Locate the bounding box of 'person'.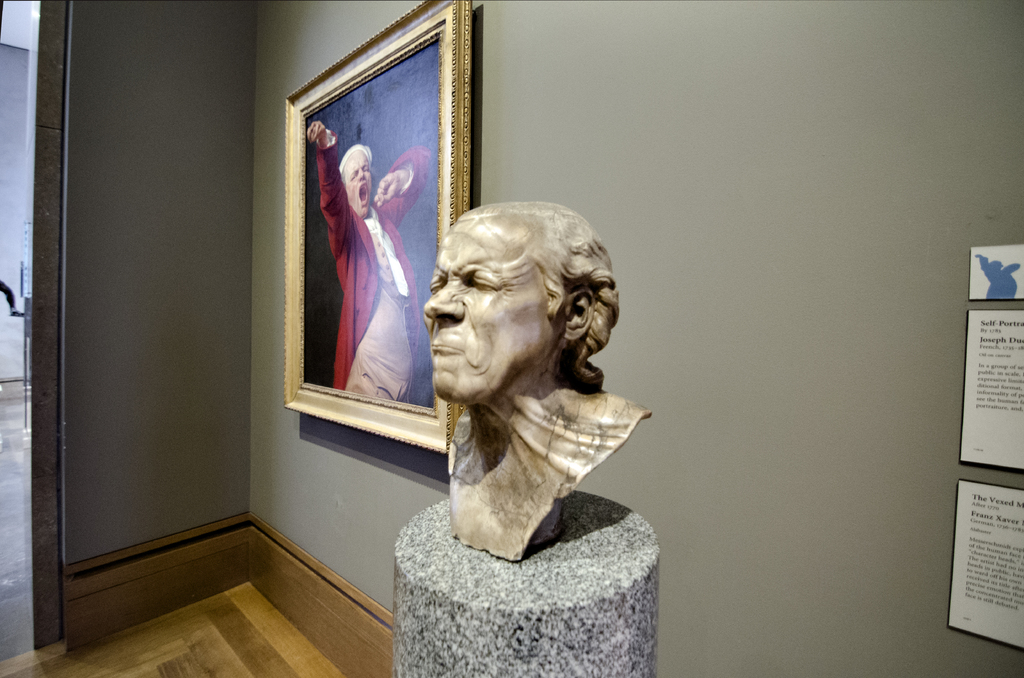
Bounding box: <bbox>425, 196, 649, 562</bbox>.
